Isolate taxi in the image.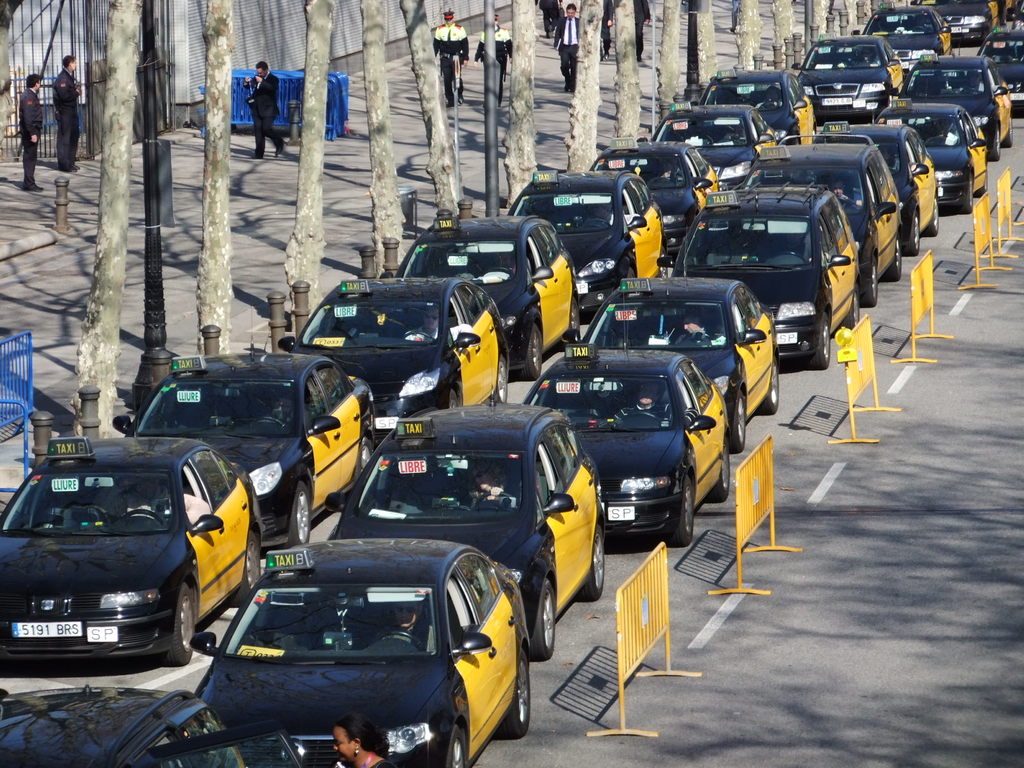
Isolated region: [526, 339, 731, 547].
